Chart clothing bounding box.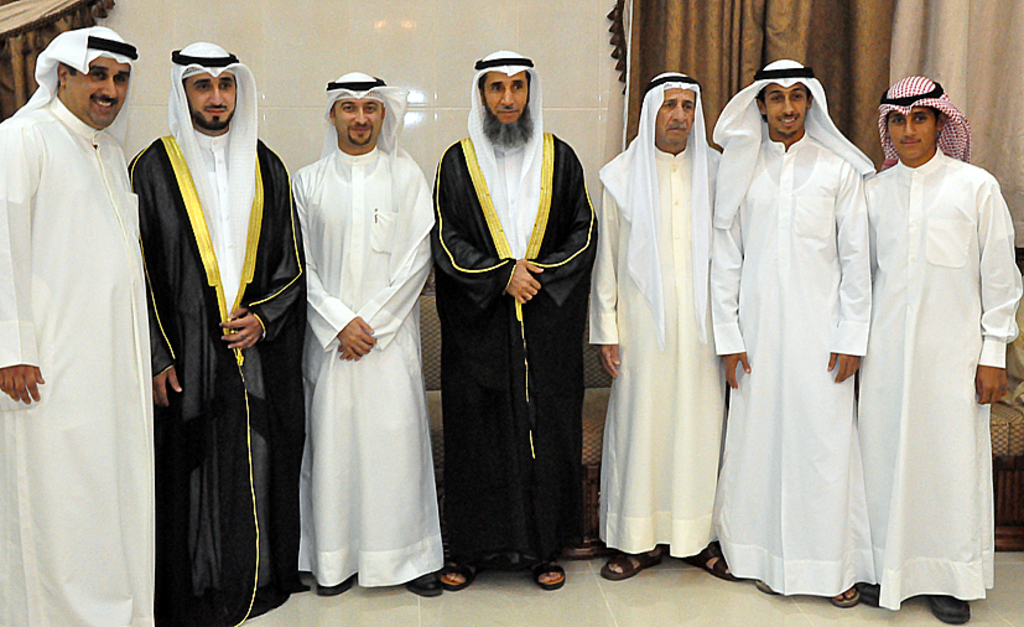
Charted: (left=292, top=69, right=440, bottom=586).
